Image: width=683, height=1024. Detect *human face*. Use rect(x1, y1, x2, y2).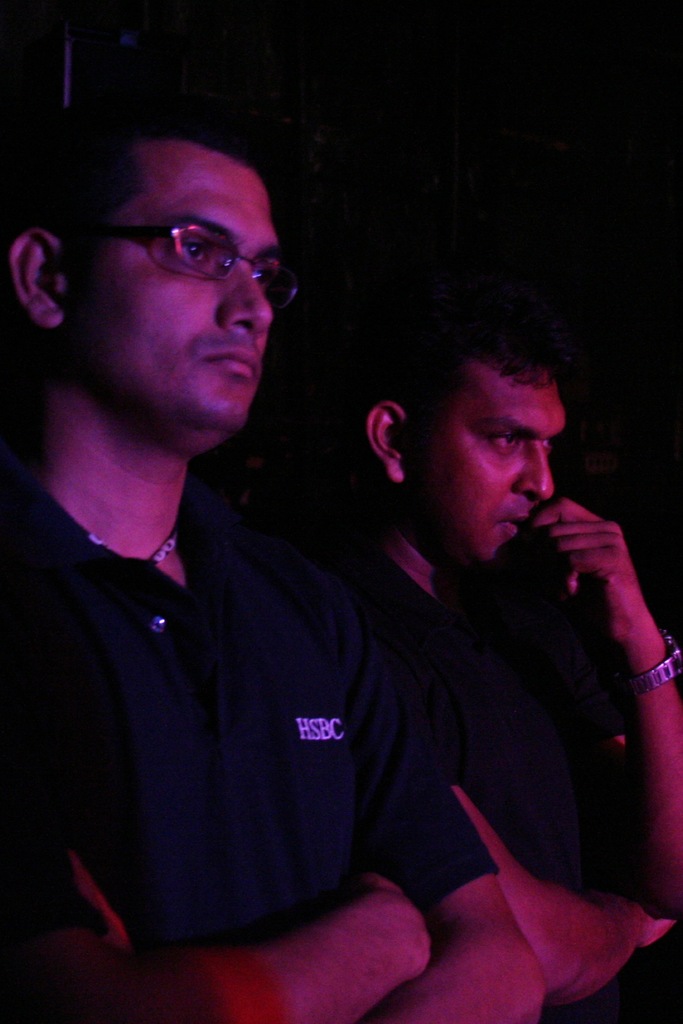
rect(415, 358, 562, 557).
